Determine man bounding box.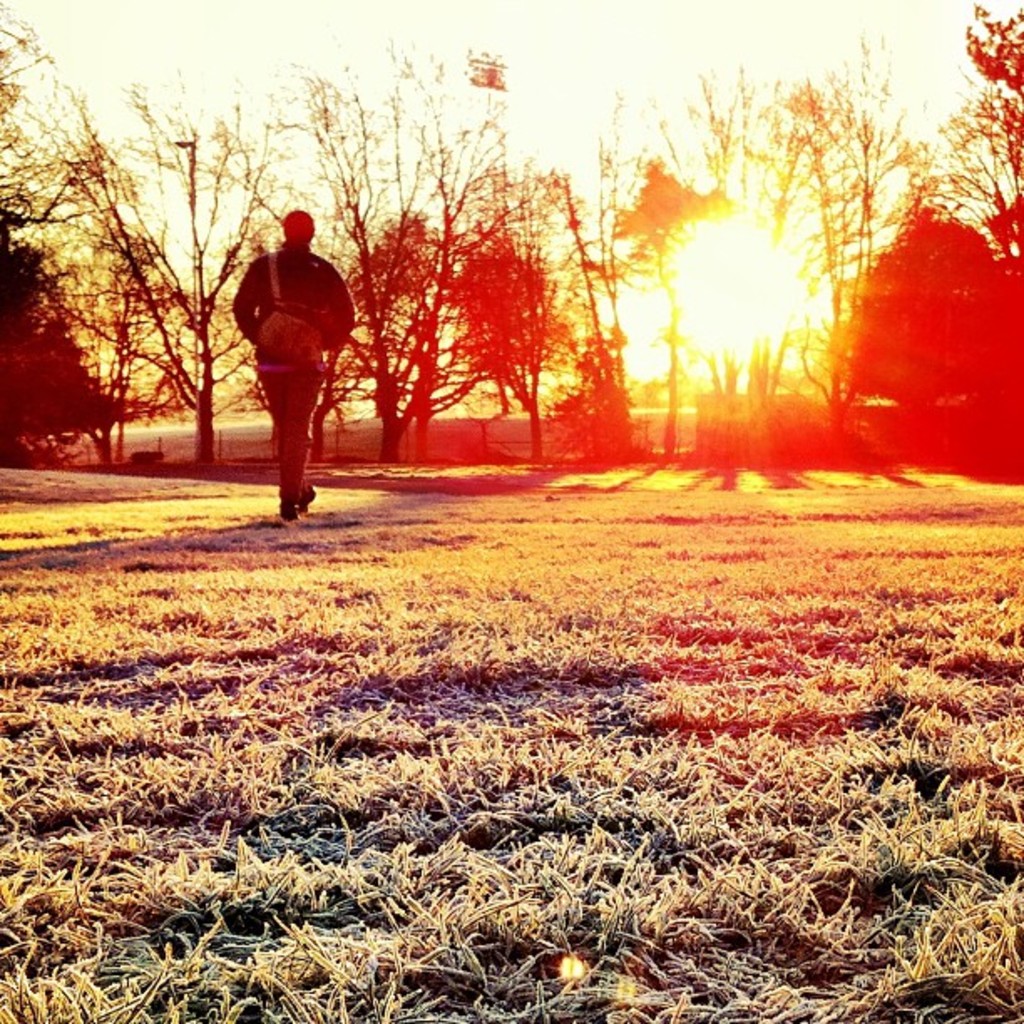
Determined: (229,199,365,510).
